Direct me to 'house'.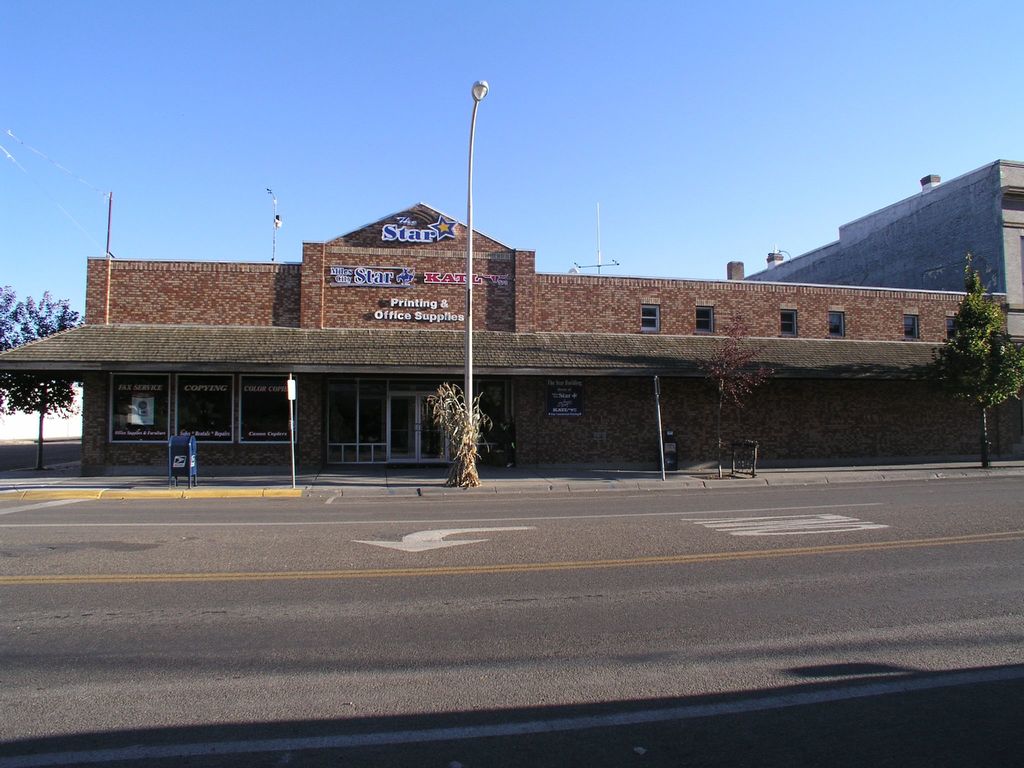
Direction: pyautogui.locateOnScreen(64, 188, 1019, 491).
